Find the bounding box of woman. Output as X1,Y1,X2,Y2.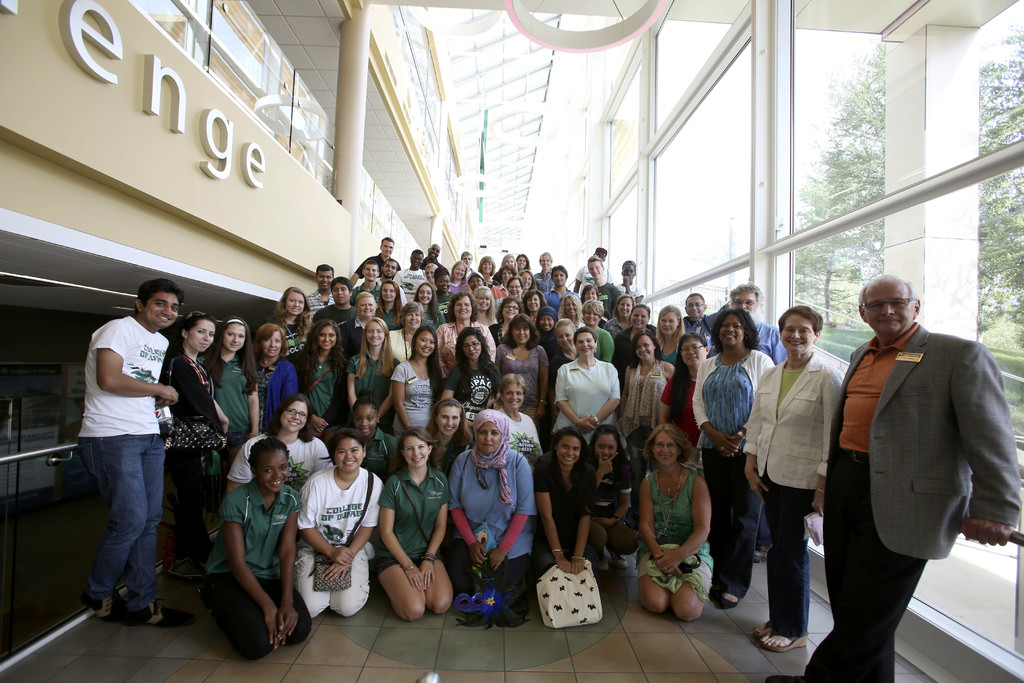
555,320,624,452.
